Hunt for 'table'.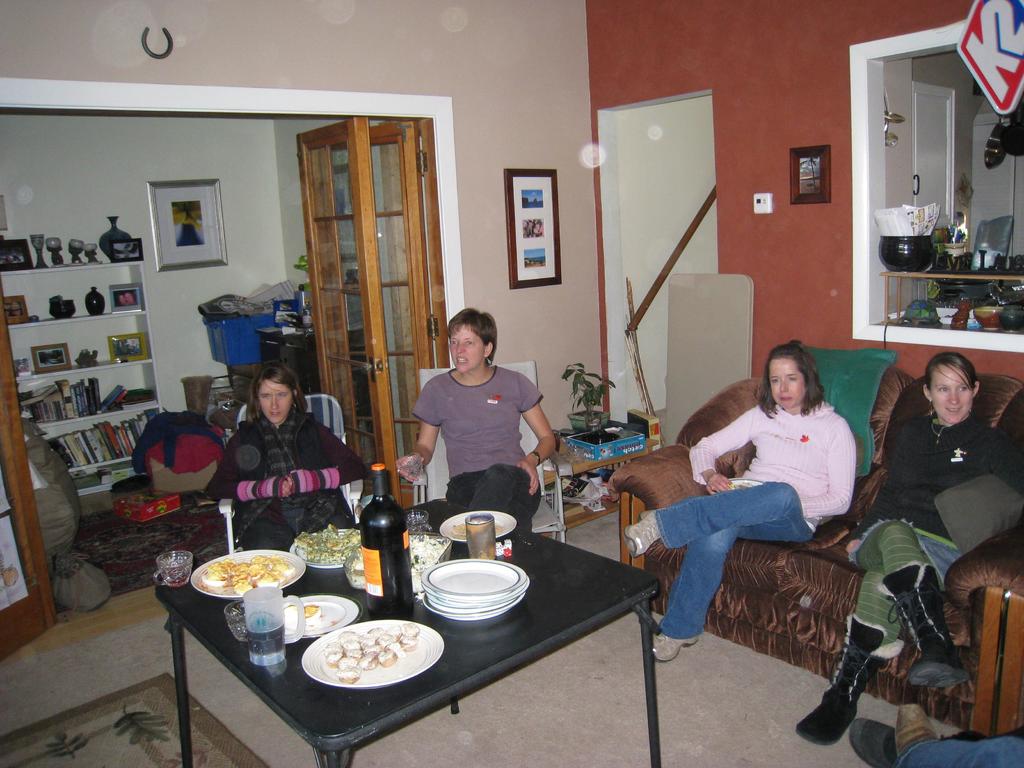
Hunted down at [549, 437, 656, 572].
